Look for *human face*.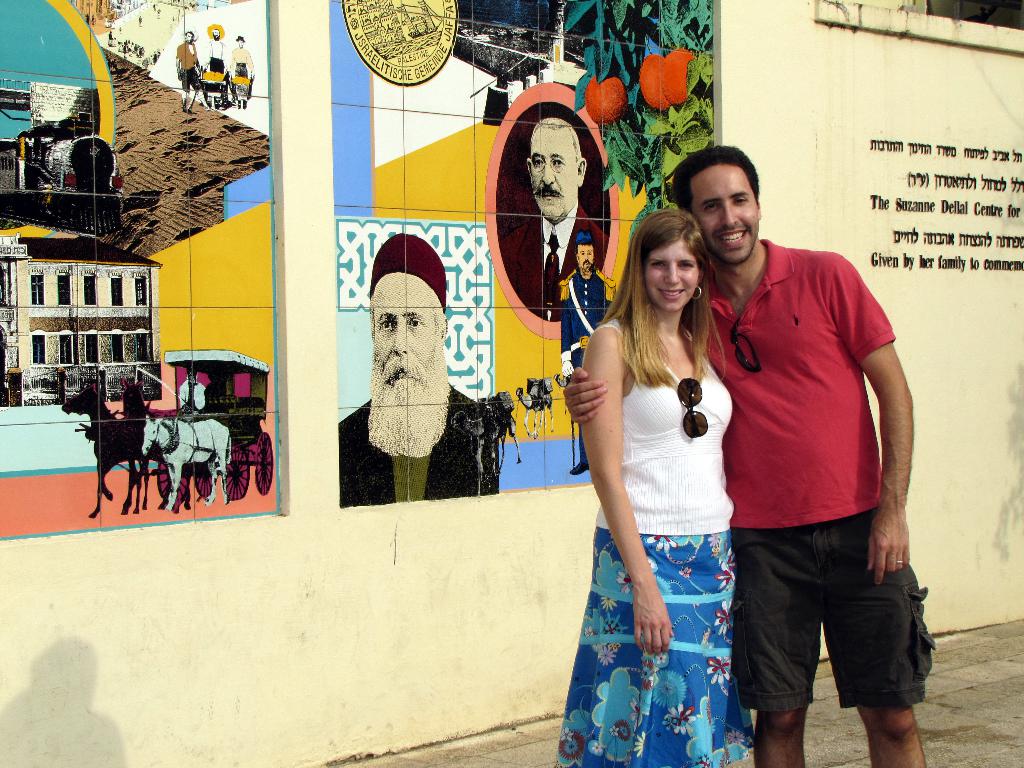
Found: <bbox>691, 161, 759, 262</bbox>.
